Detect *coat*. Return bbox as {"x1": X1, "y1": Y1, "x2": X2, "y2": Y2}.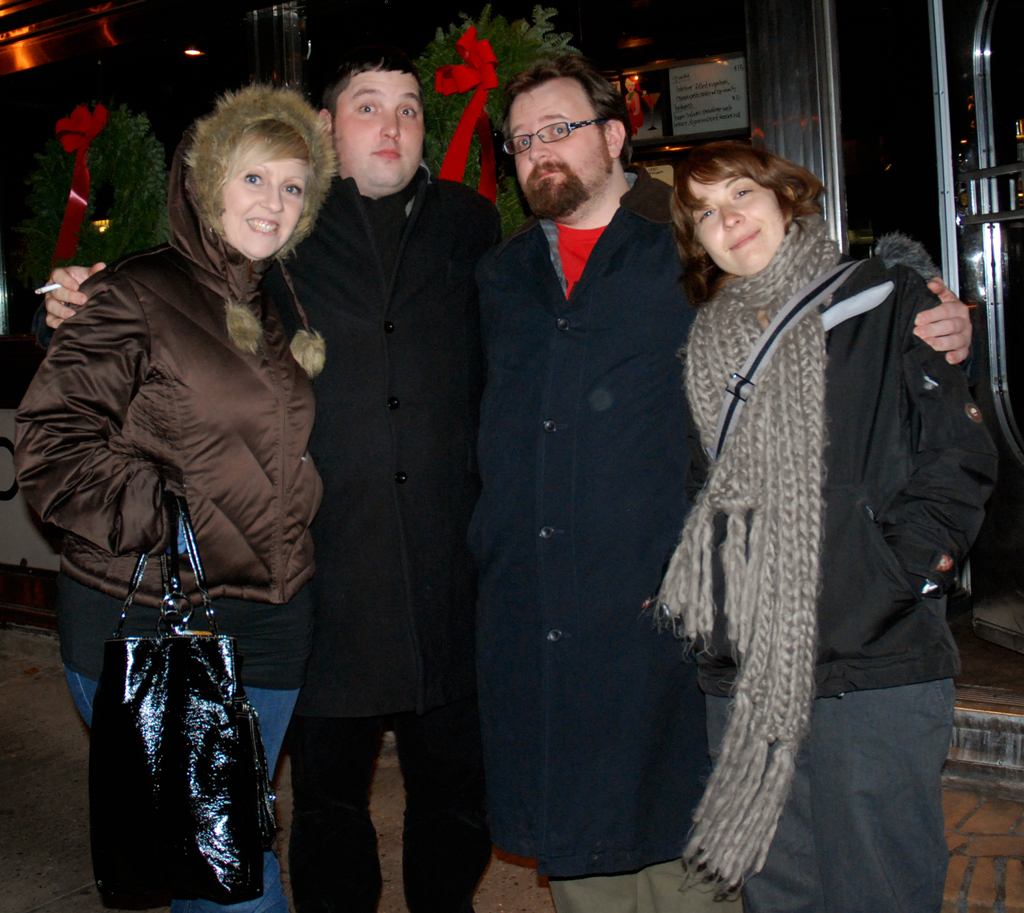
{"x1": 465, "y1": 162, "x2": 729, "y2": 888}.
